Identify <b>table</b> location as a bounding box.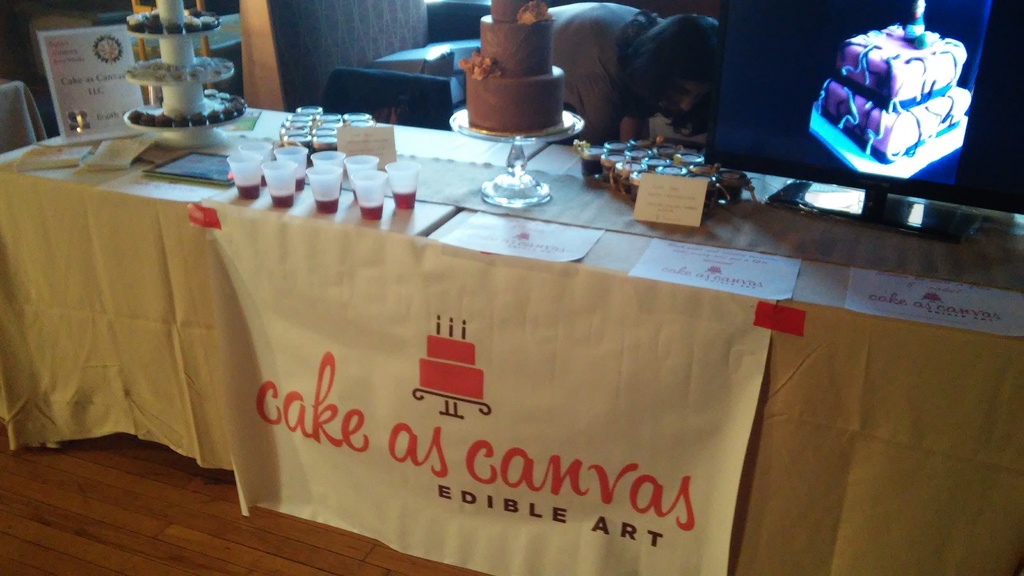
(92, 99, 952, 559).
